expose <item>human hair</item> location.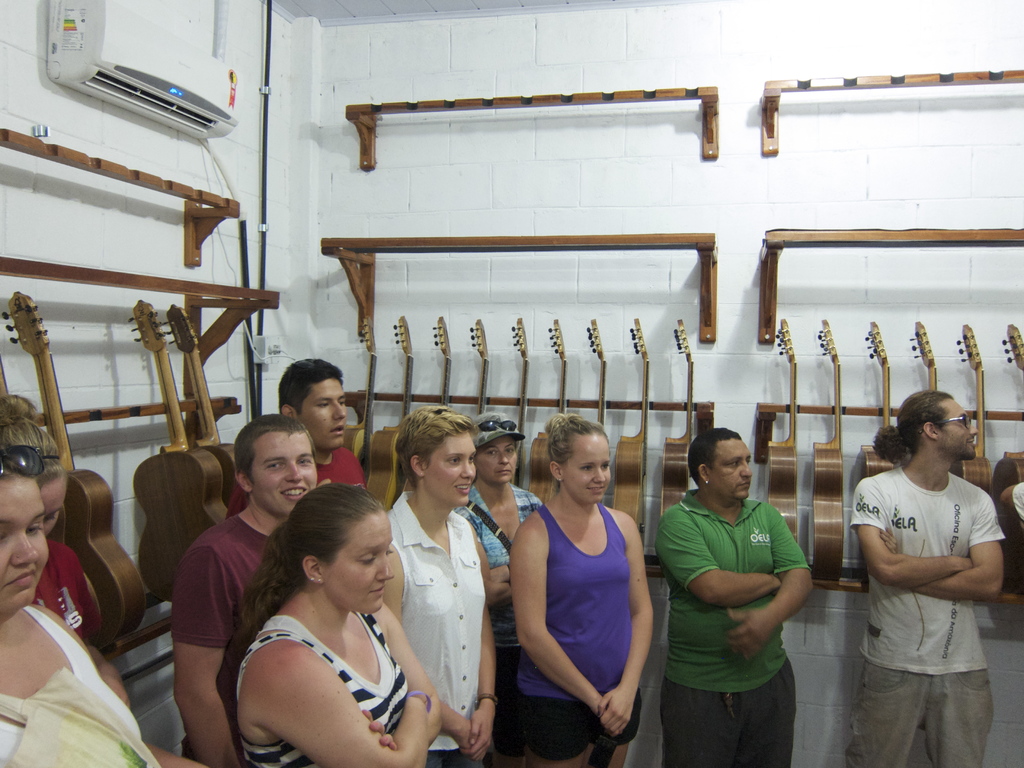
Exposed at (x1=871, y1=388, x2=956, y2=463).
